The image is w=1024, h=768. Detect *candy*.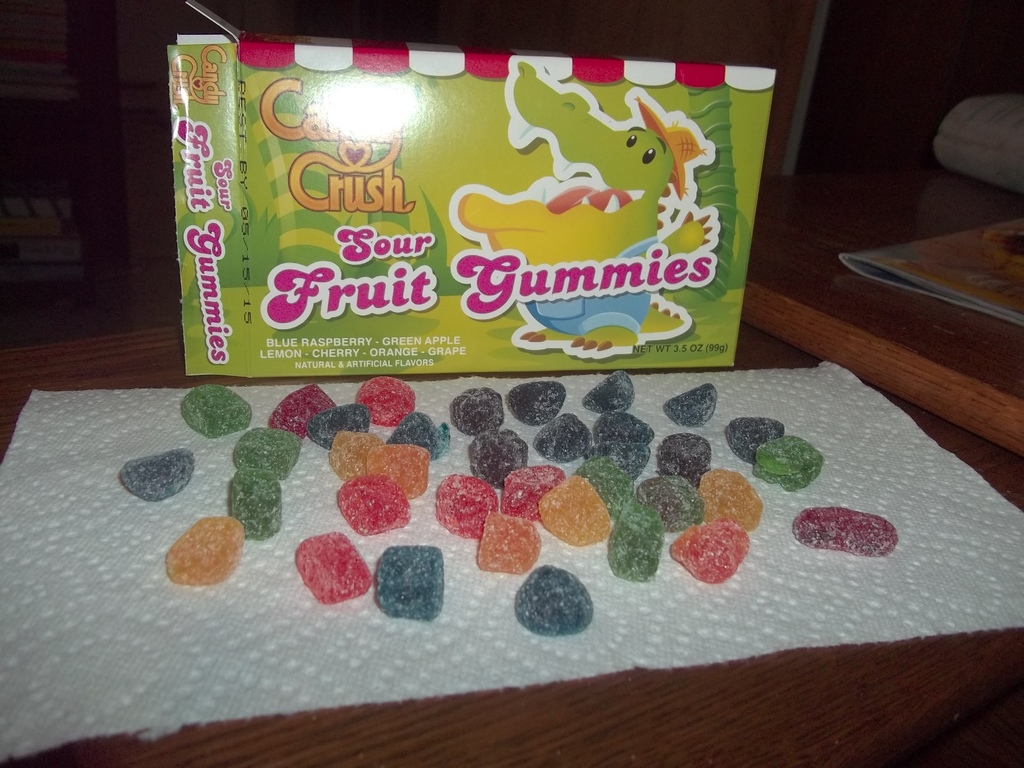
Detection: 726/417/786/465.
